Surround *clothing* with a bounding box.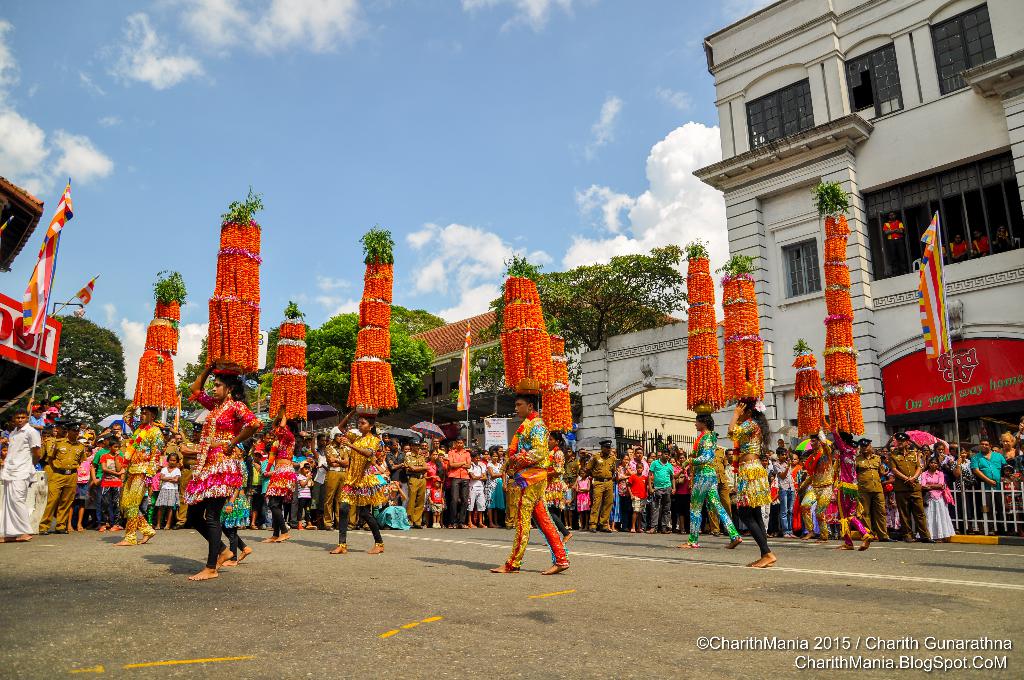
175:410:241:552.
